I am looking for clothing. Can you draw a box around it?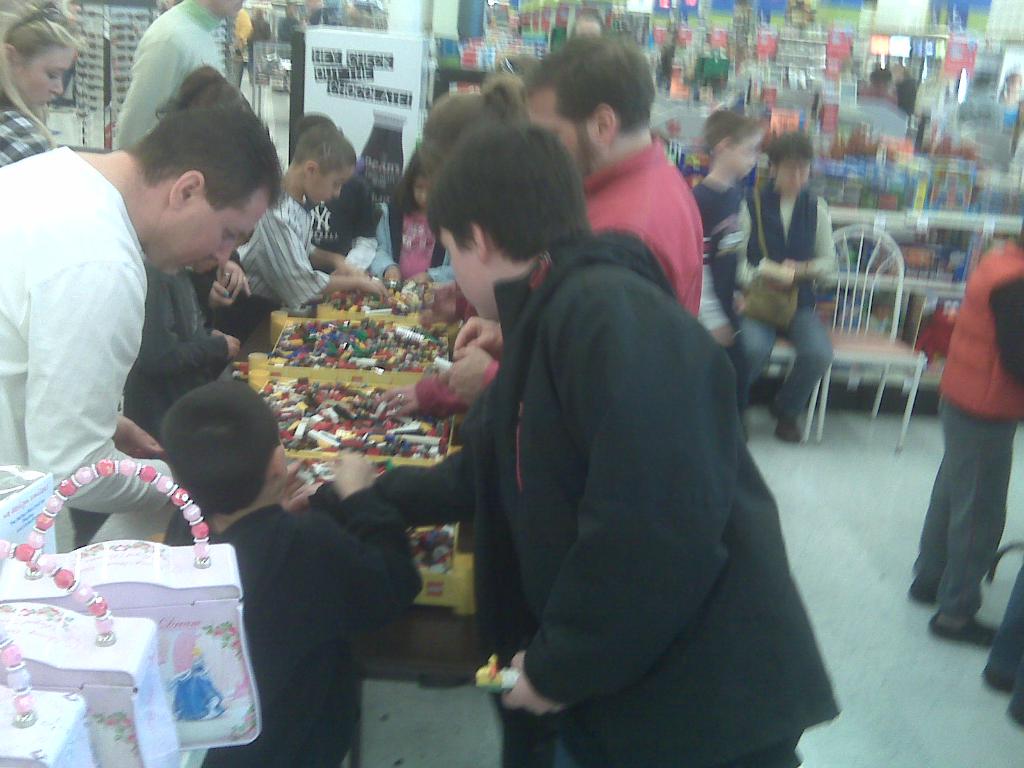
Sure, the bounding box is BBox(0, 94, 47, 171).
